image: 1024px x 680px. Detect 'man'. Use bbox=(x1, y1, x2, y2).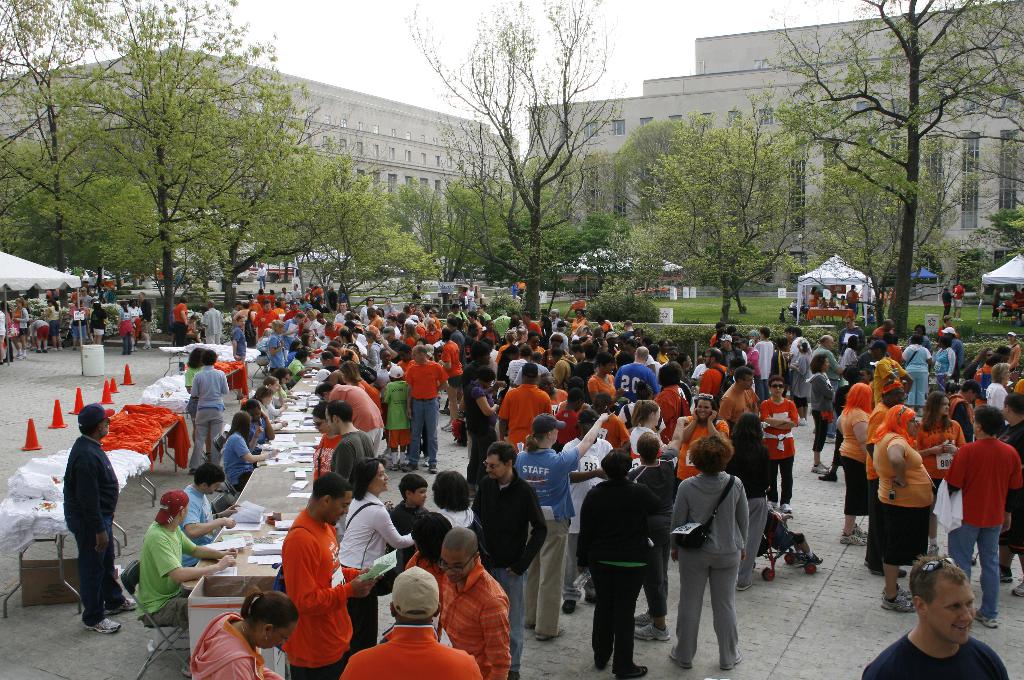
bbox=(289, 280, 298, 303).
